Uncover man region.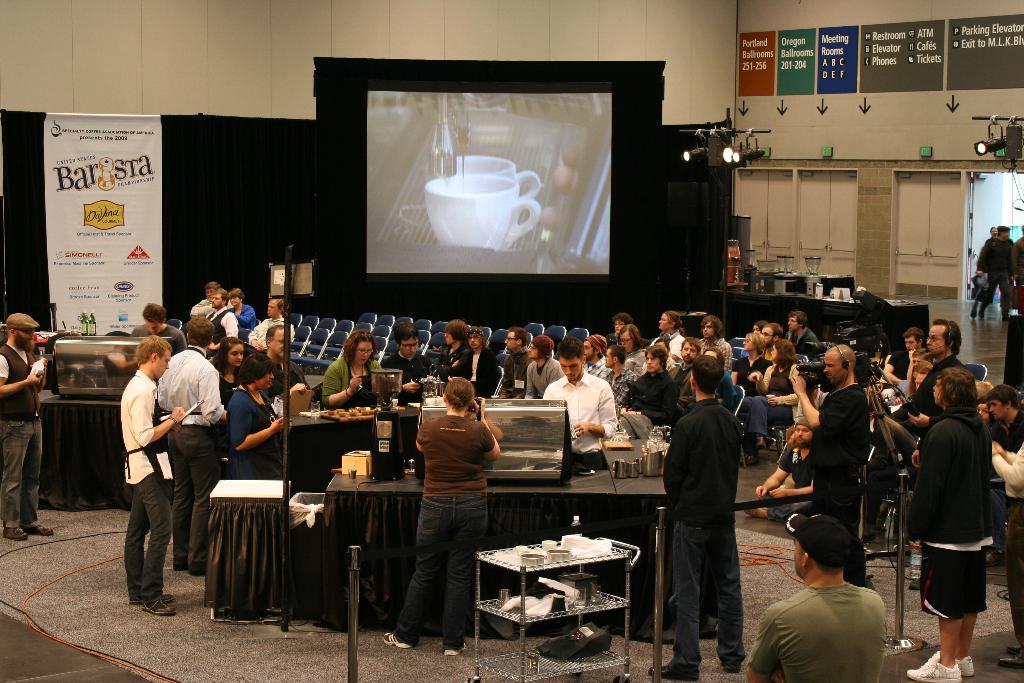
Uncovered: crop(265, 325, 319, 402).
